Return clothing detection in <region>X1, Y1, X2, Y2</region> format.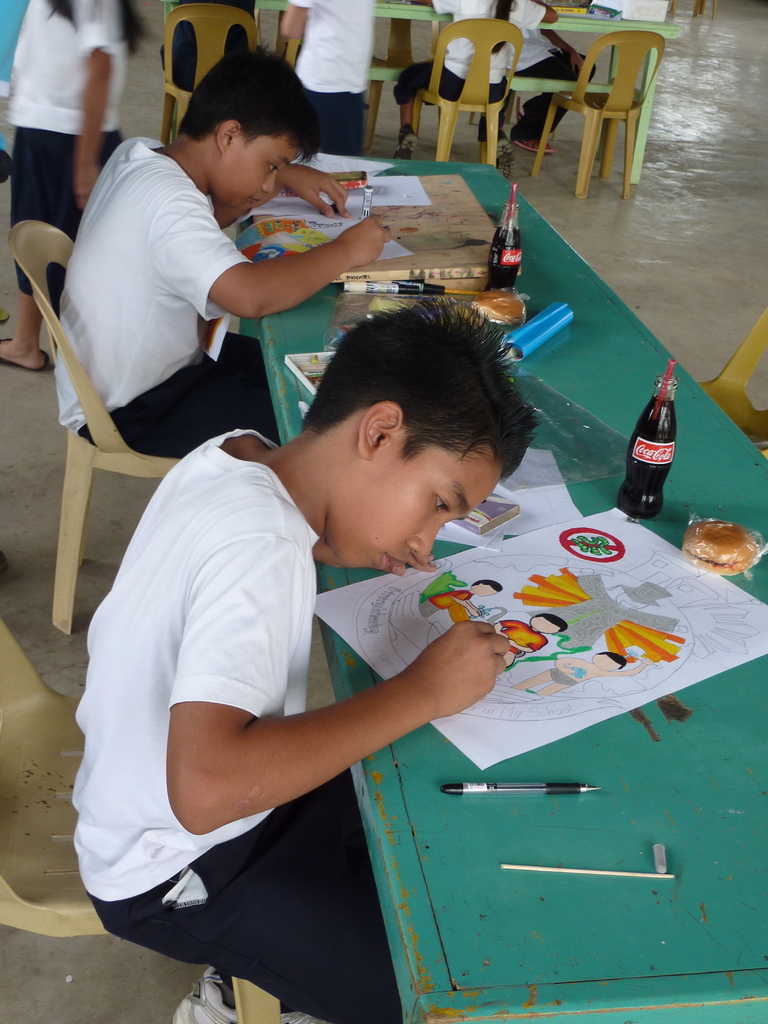
<region>394, 57, 465, 99</region>.
